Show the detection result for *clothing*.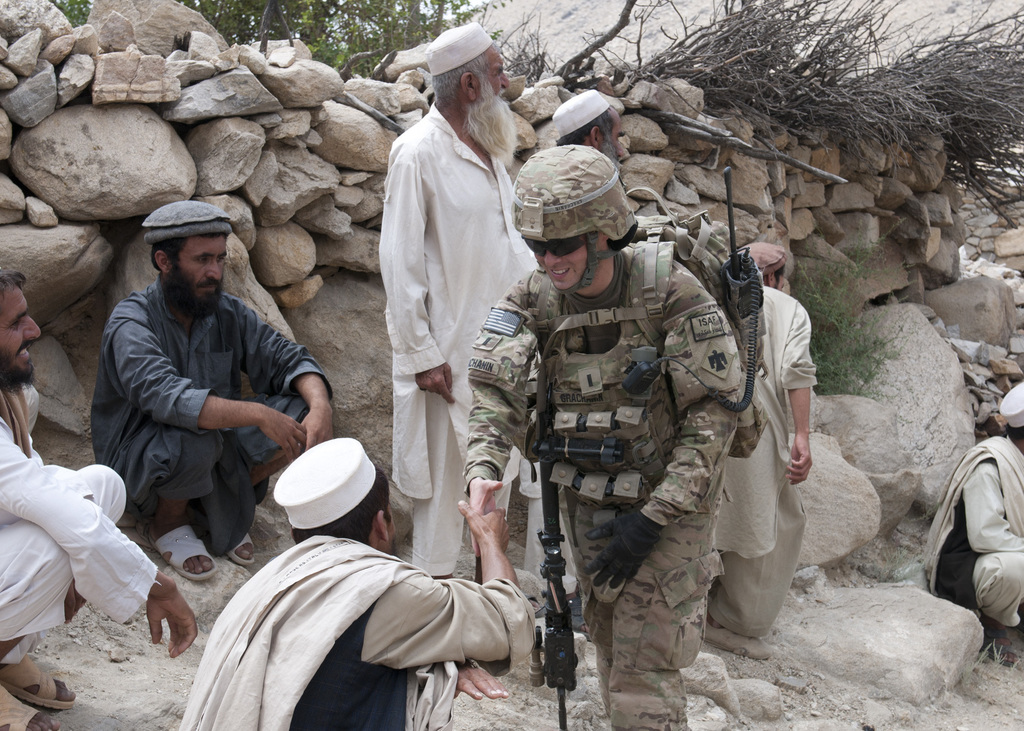
BBox(4, 385, 131, 668).
